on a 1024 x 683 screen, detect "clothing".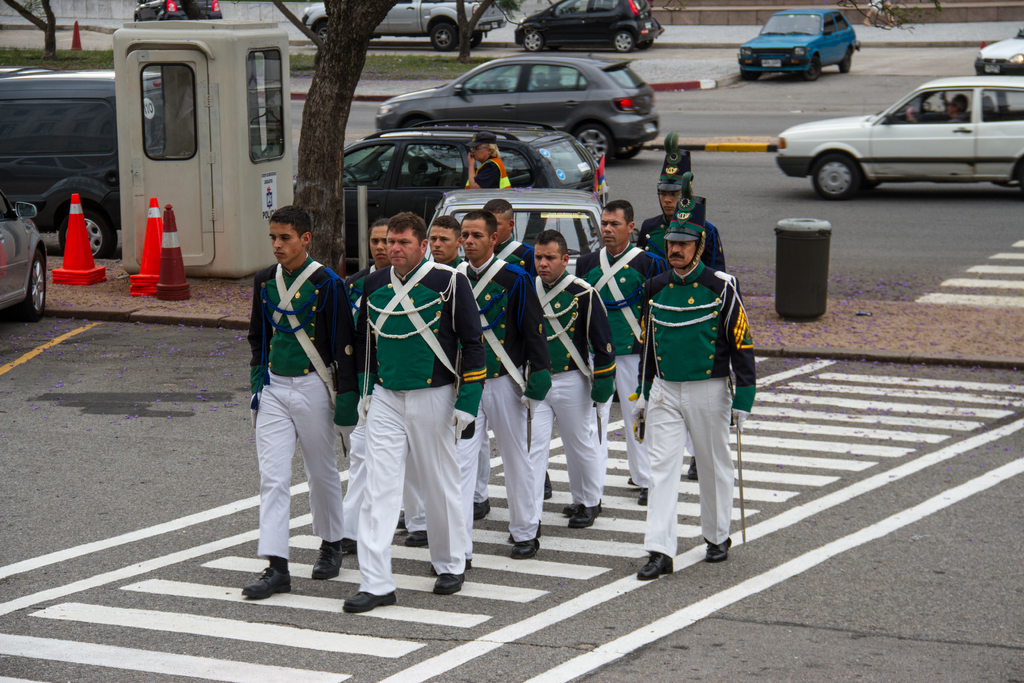
(left=627, top=229, right=758, bottom=547).
